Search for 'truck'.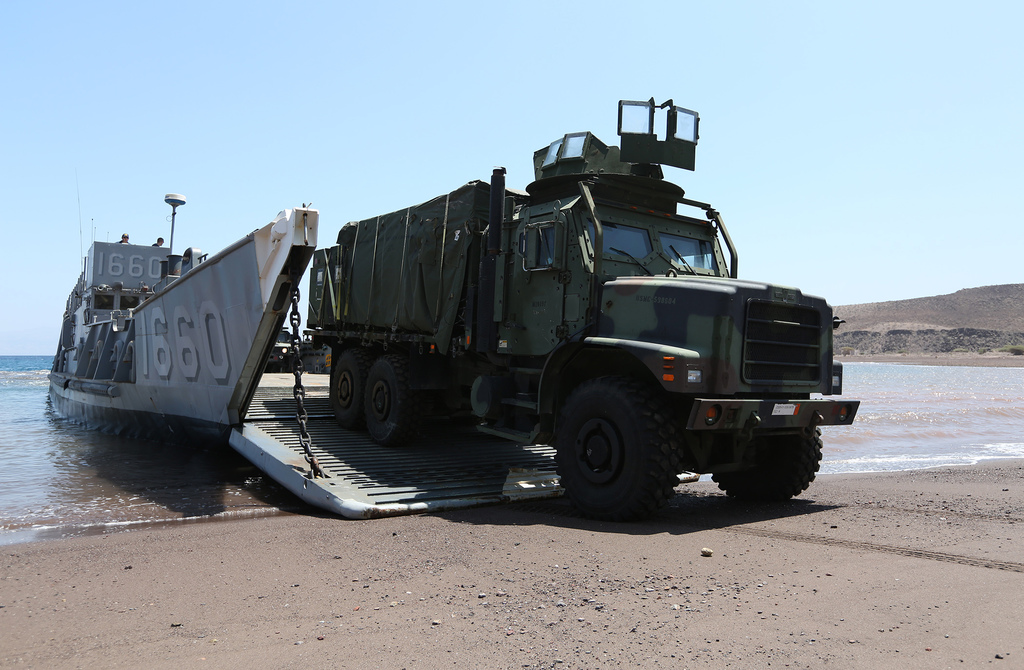
Found at (left=259, top=121, right=849, bottom=523).
